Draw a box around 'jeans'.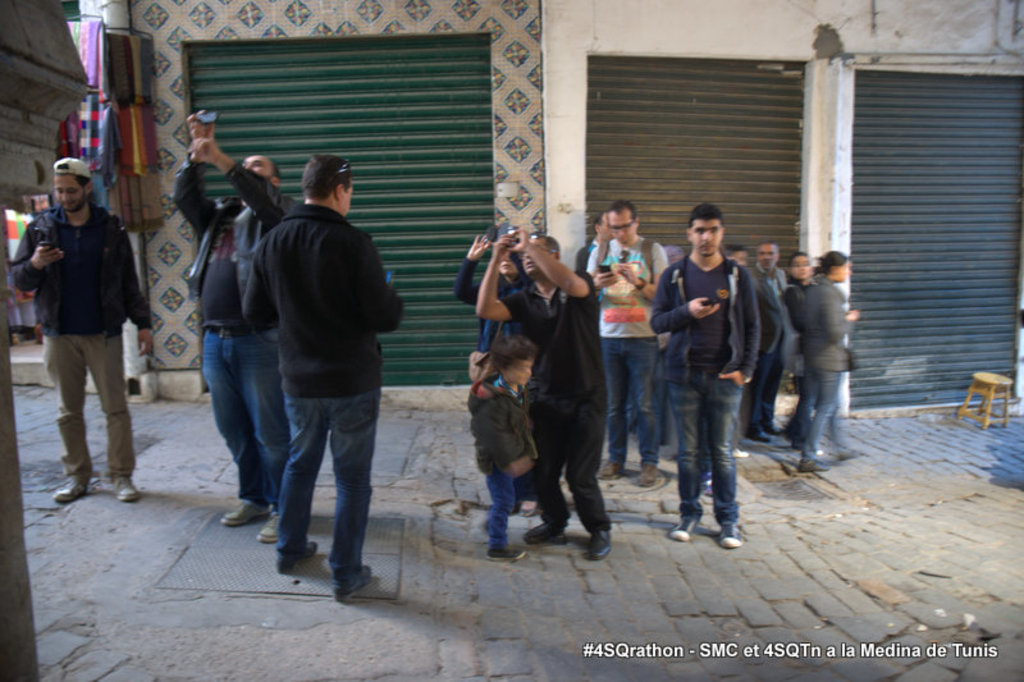
BBox(751, 347, 791, 436).
